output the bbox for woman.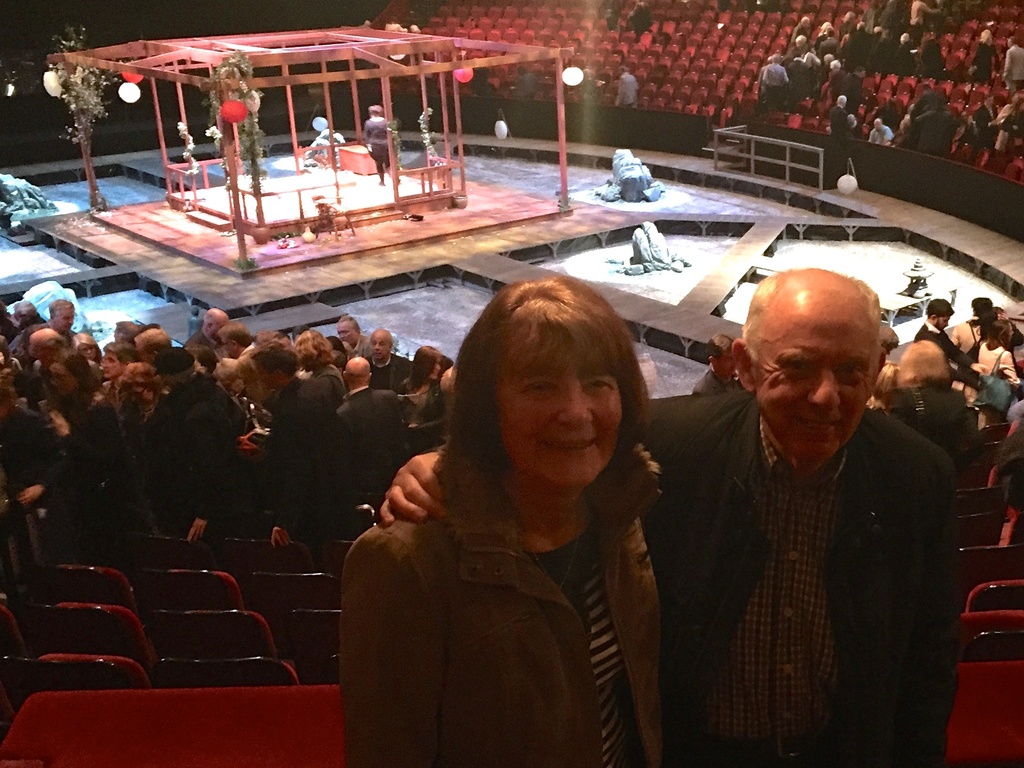
971 26 1002 83.
